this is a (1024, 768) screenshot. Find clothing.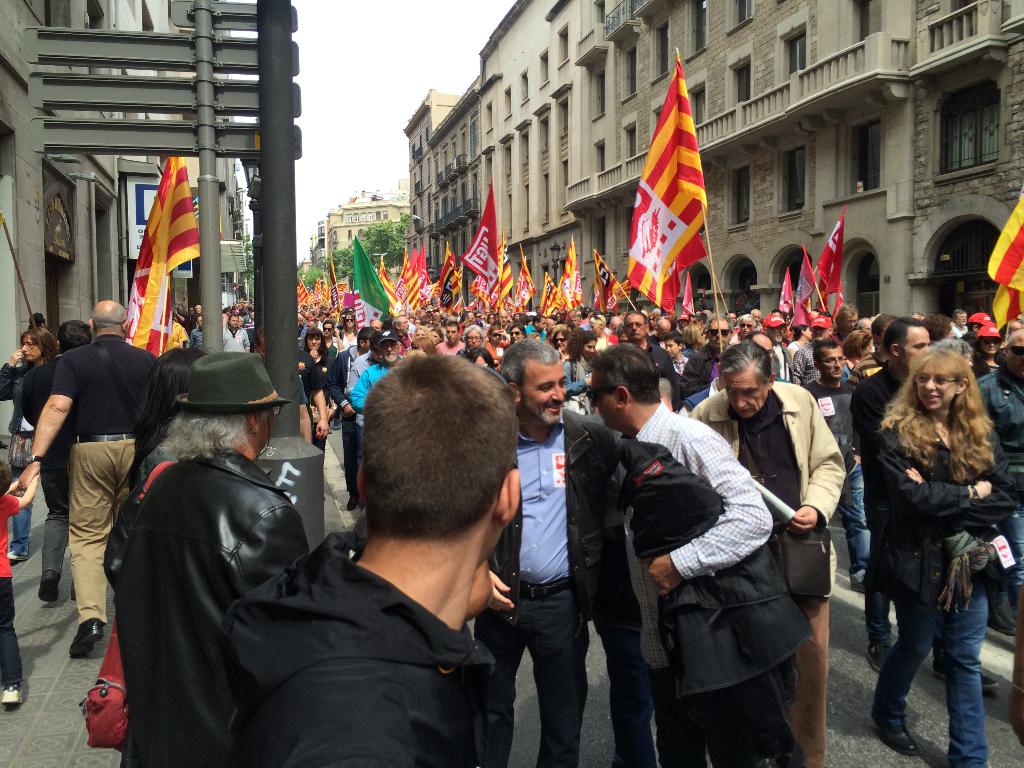
Bounding box: box(104, 445, 298, 767).
